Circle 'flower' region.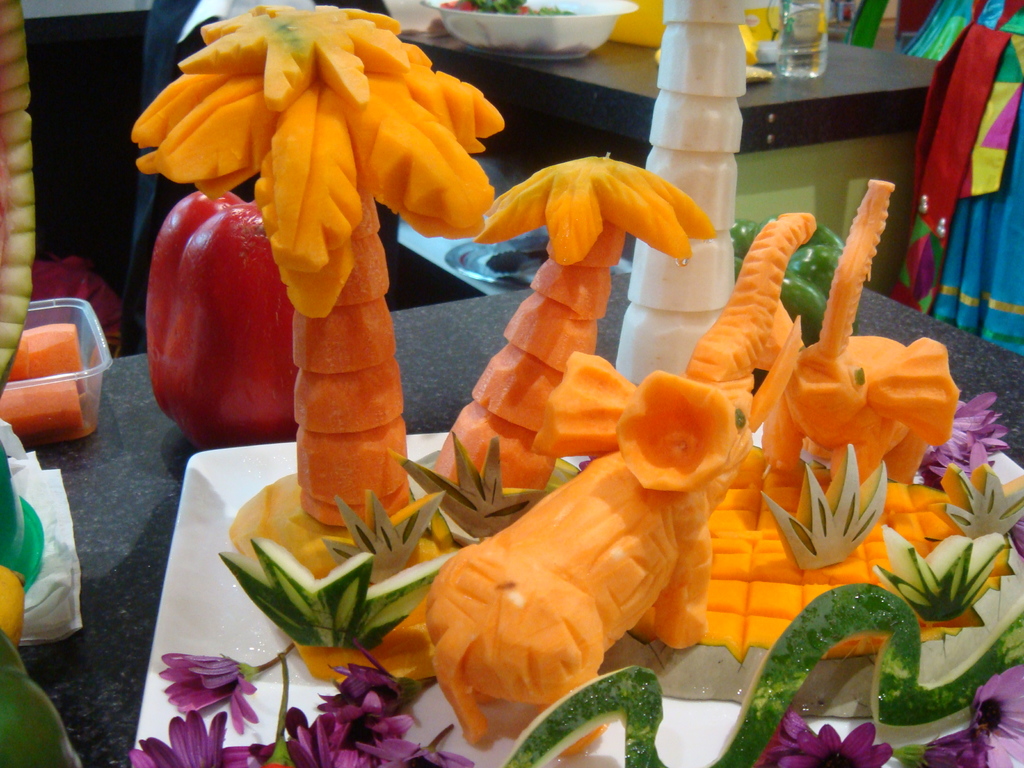
Region: [777,723,893,767].
